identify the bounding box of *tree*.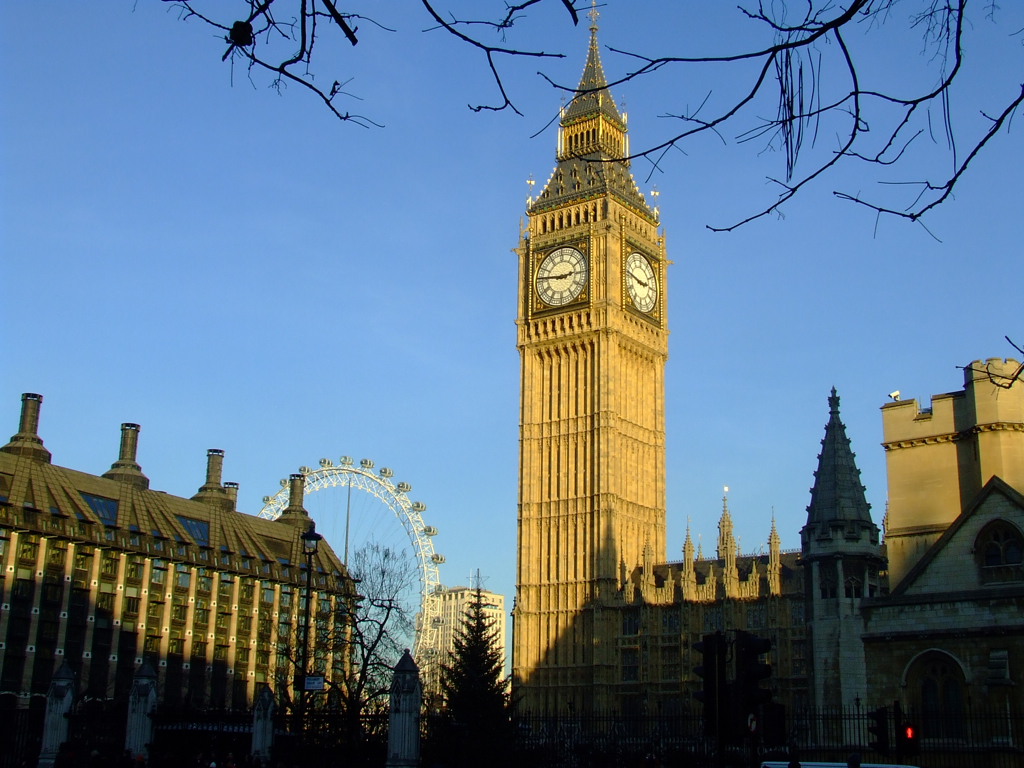
l=130, t=0, r=1023, b=396.
